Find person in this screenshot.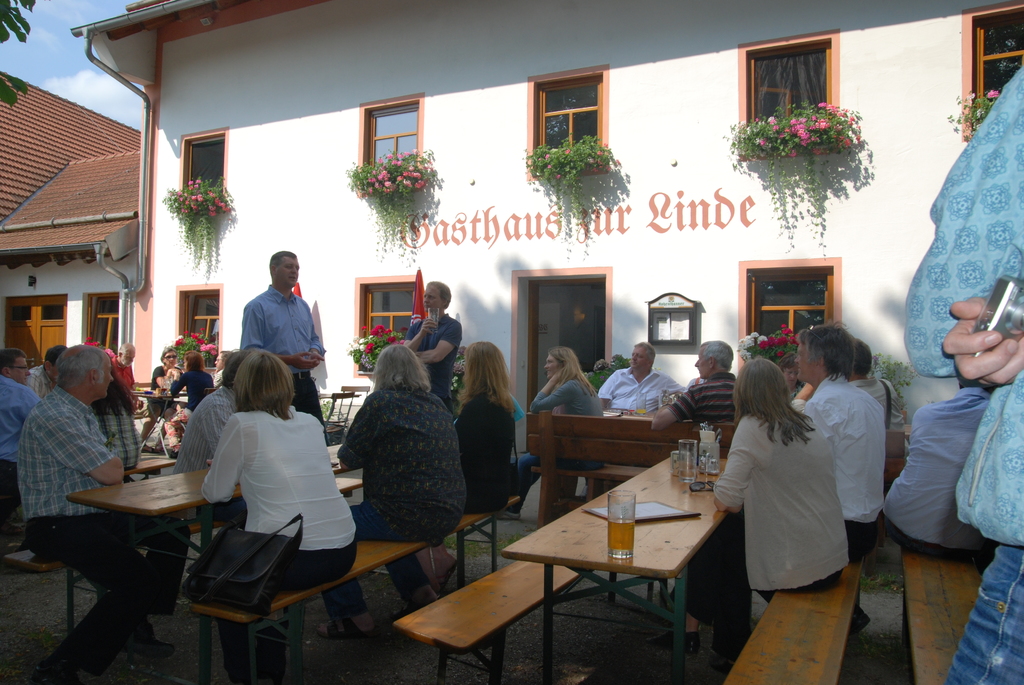
The bounding box for person is [x1=0, y1=348, x2=42, y2=514].
